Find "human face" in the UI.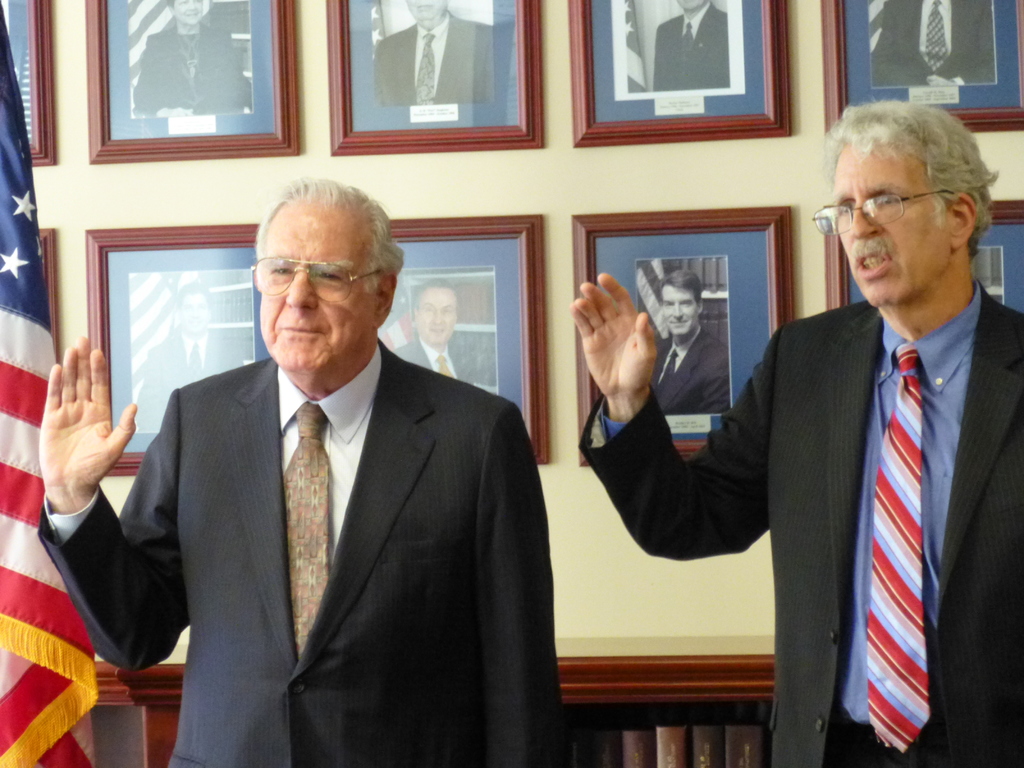
UI element at <box>260,202,378,369</box>.
